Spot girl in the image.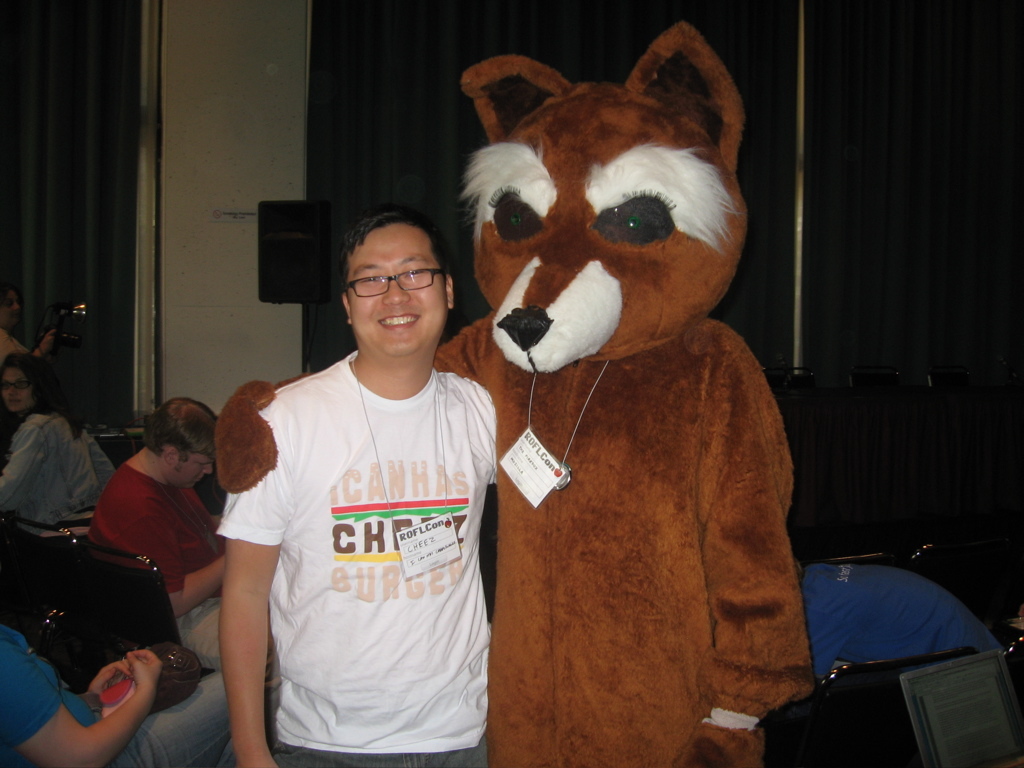
girl found at 0/351/118/571.
